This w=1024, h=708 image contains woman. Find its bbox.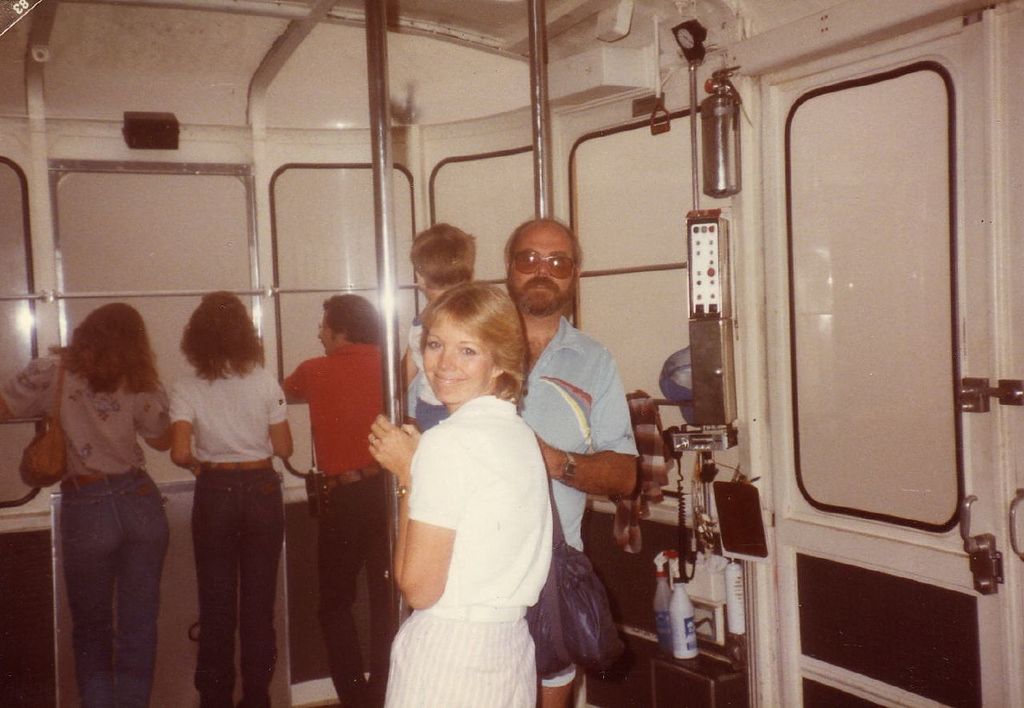
(0, 301, 174, 707).
